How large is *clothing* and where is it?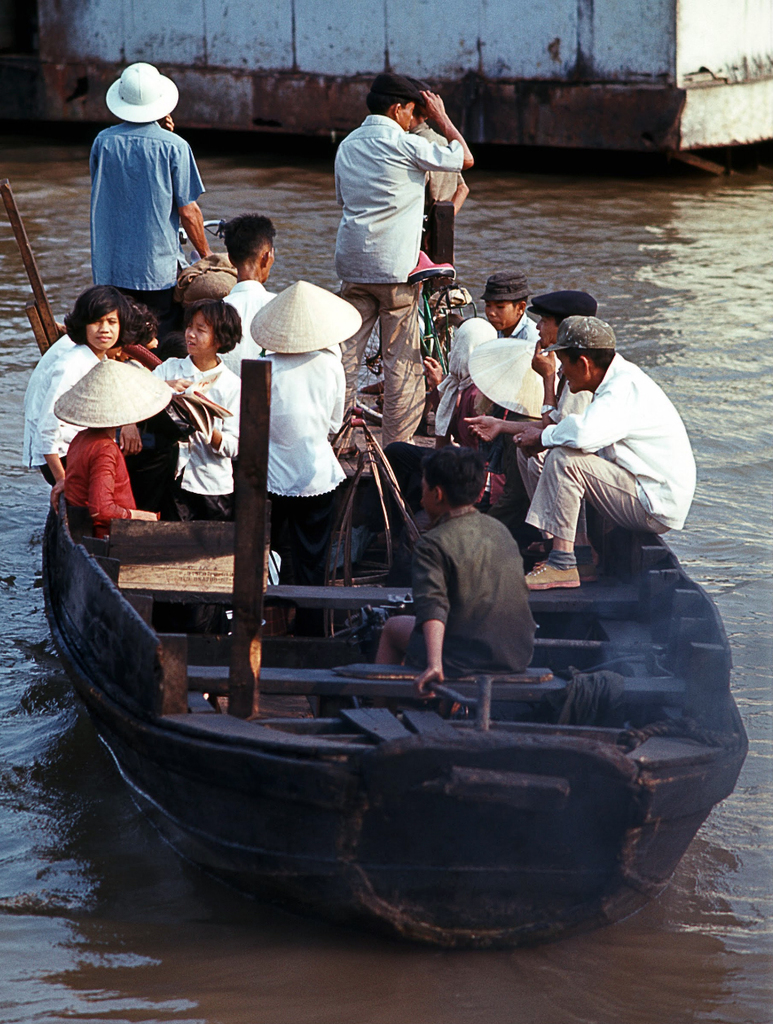
Bounding box: 85 120 204 318.
